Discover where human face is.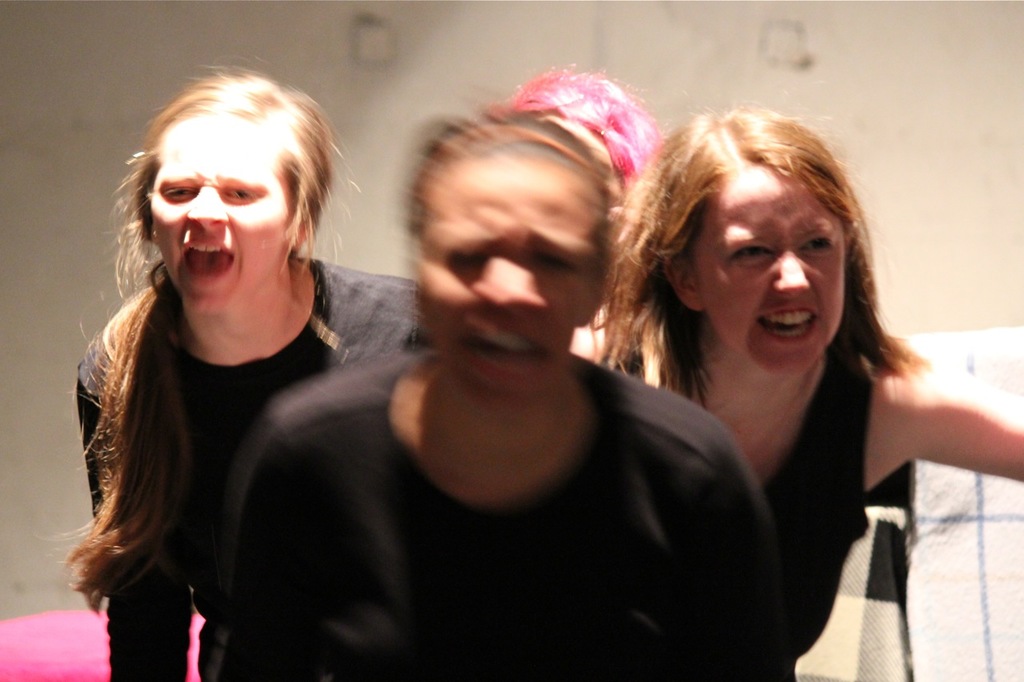
Discovered at 697, 172, 857, 375.
